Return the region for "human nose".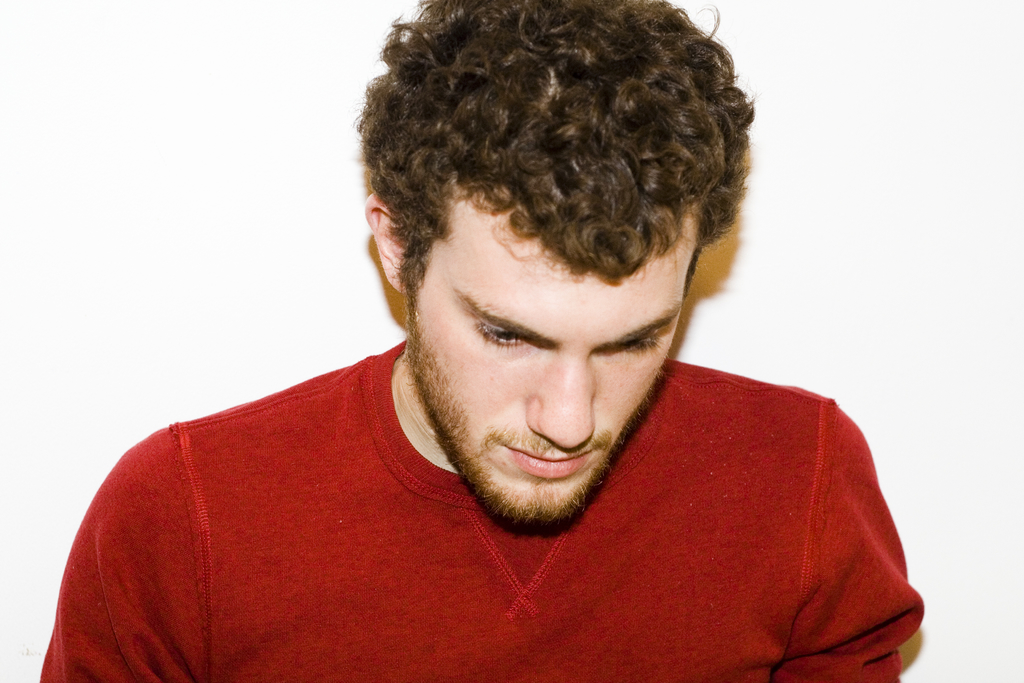
(528, 358, 601, 444).
